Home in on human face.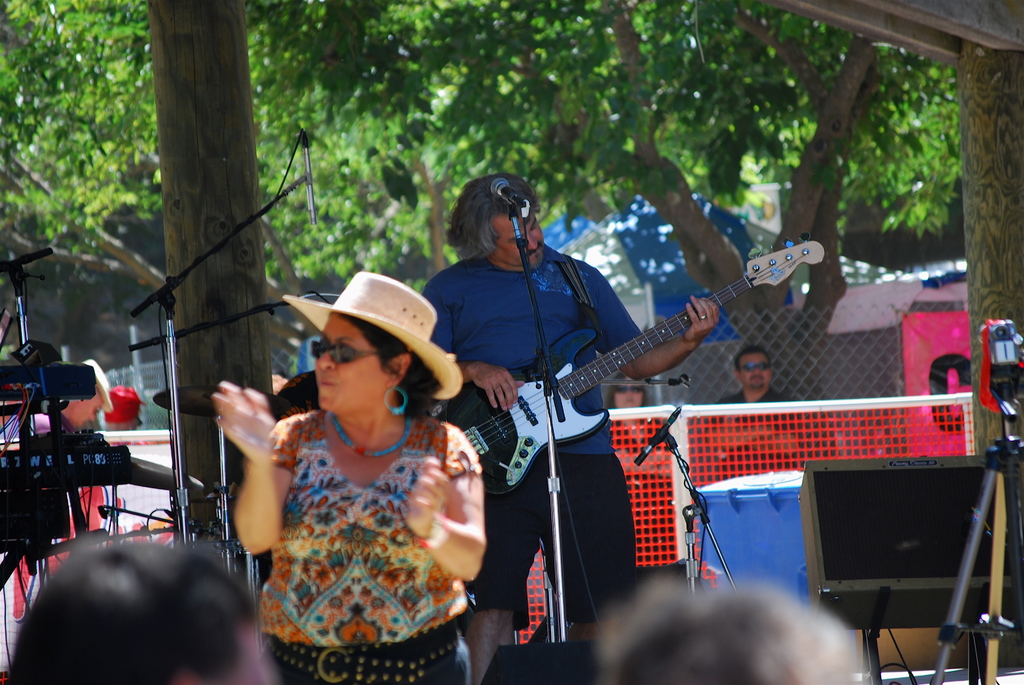
Homed in at locate(493, 212, 545, 264).
